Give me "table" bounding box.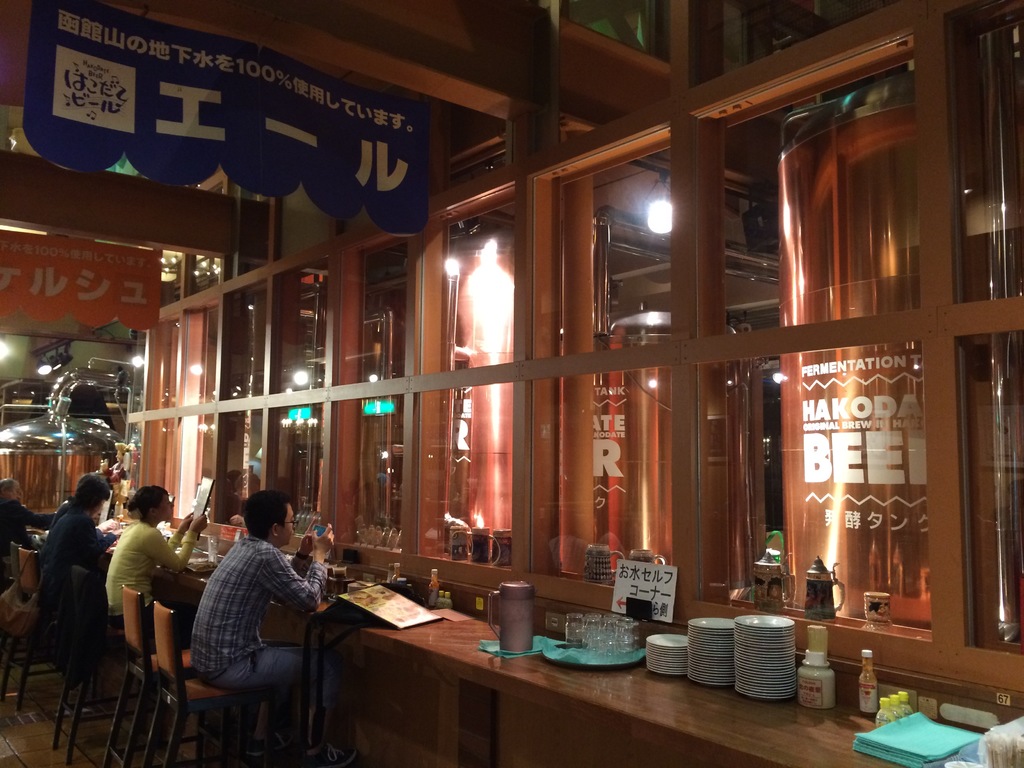
crop(281, 593, 965, 767).
